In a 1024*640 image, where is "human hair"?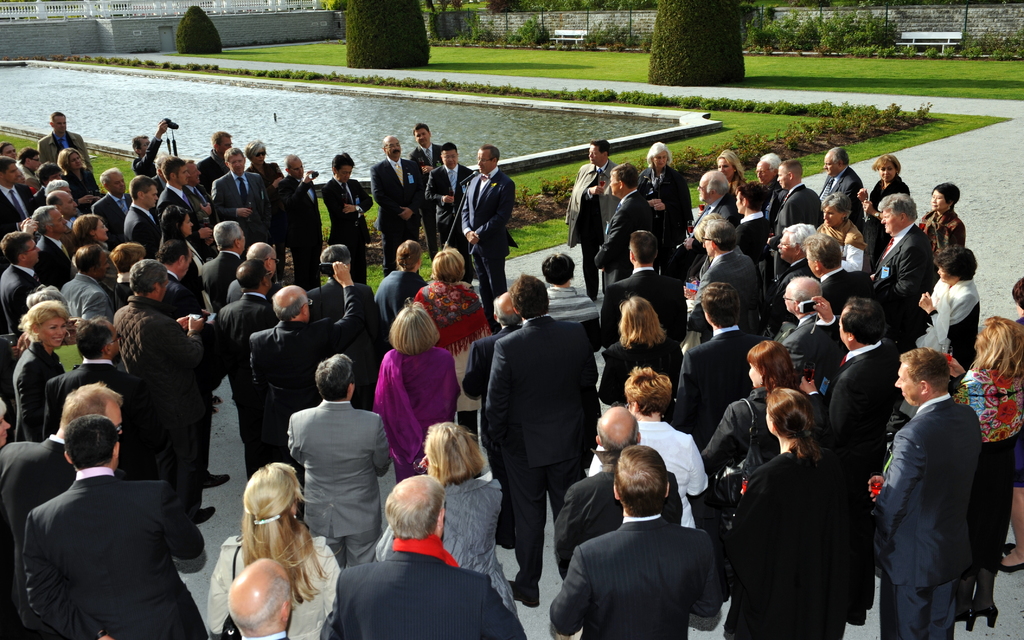
bbox=(390, 304, 442, 357).
